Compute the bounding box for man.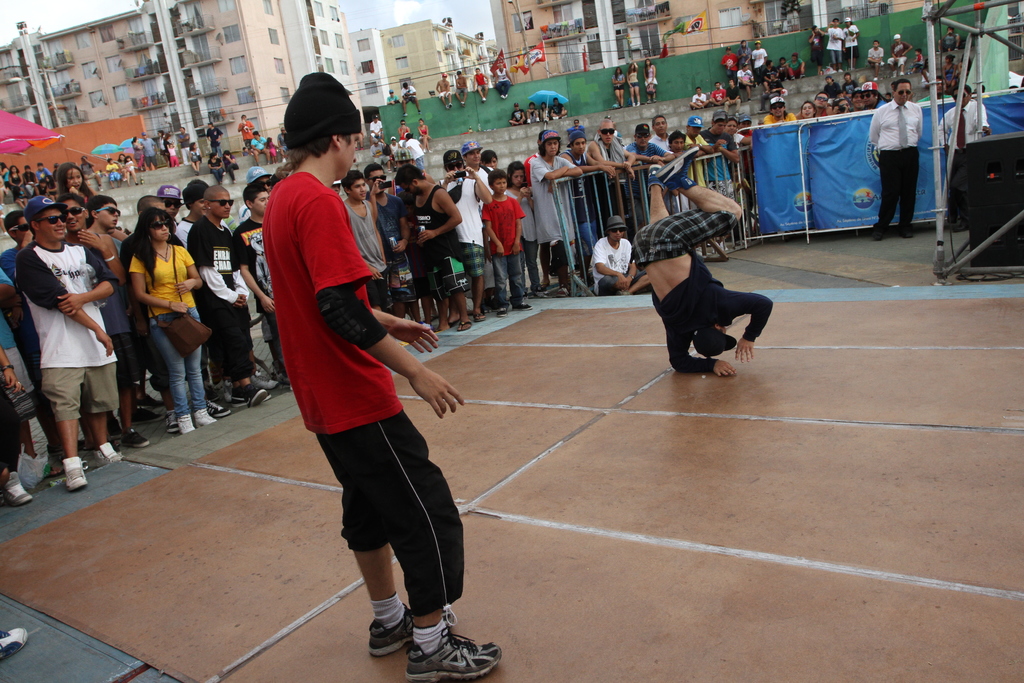
844/17/858/66.
